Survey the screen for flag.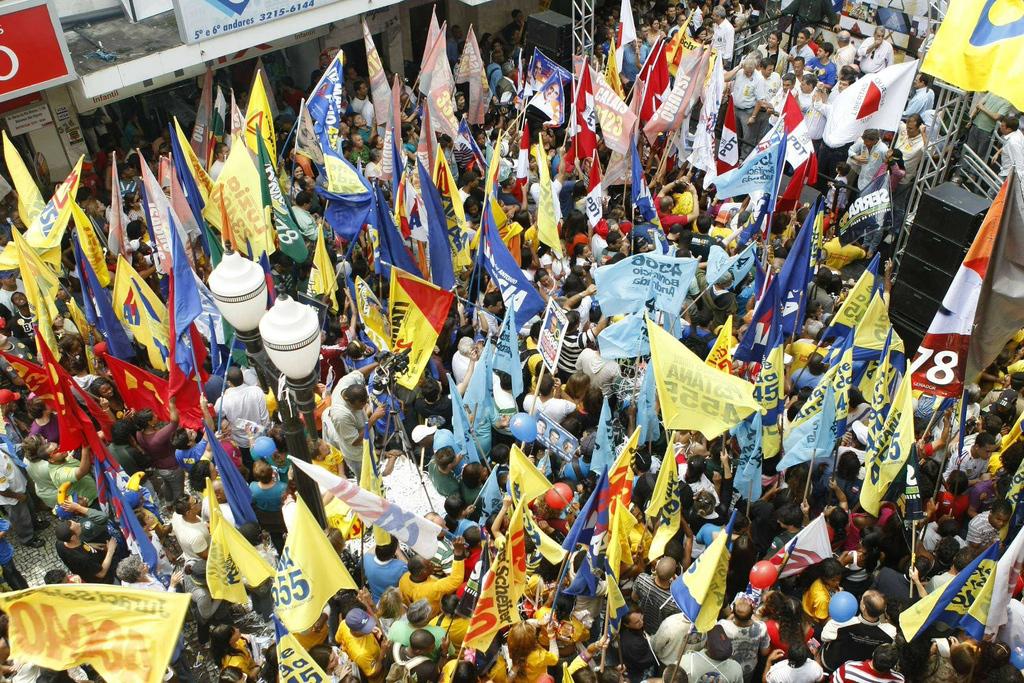
Survey found: (left=629, top=230, right=676, bottom=251).
